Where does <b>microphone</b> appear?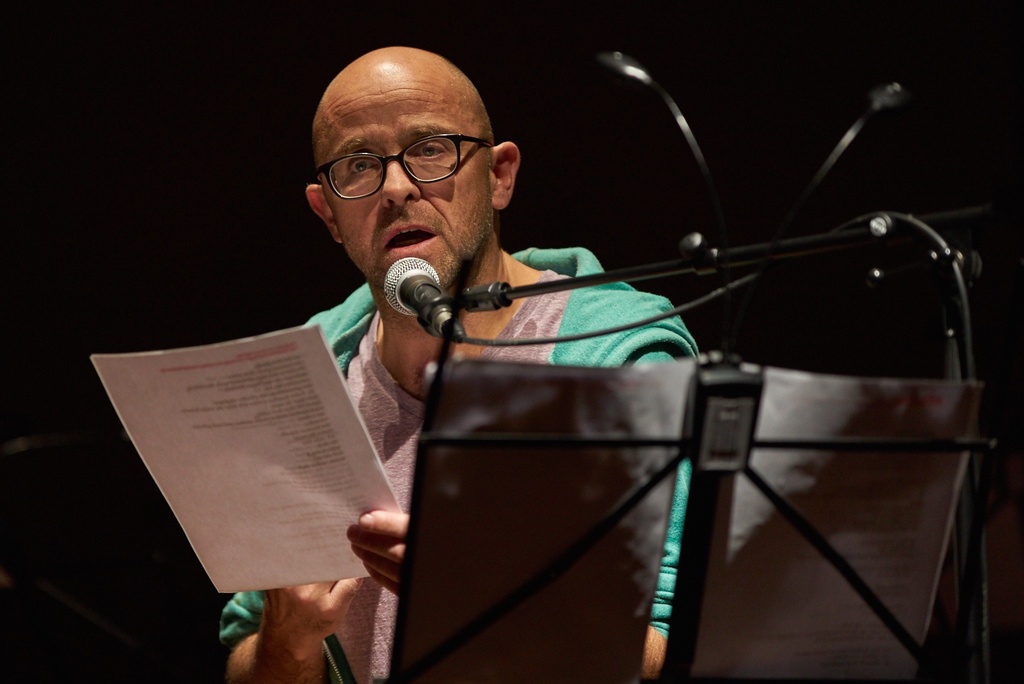
Appears at BBox(380, 252, 468, 344).
